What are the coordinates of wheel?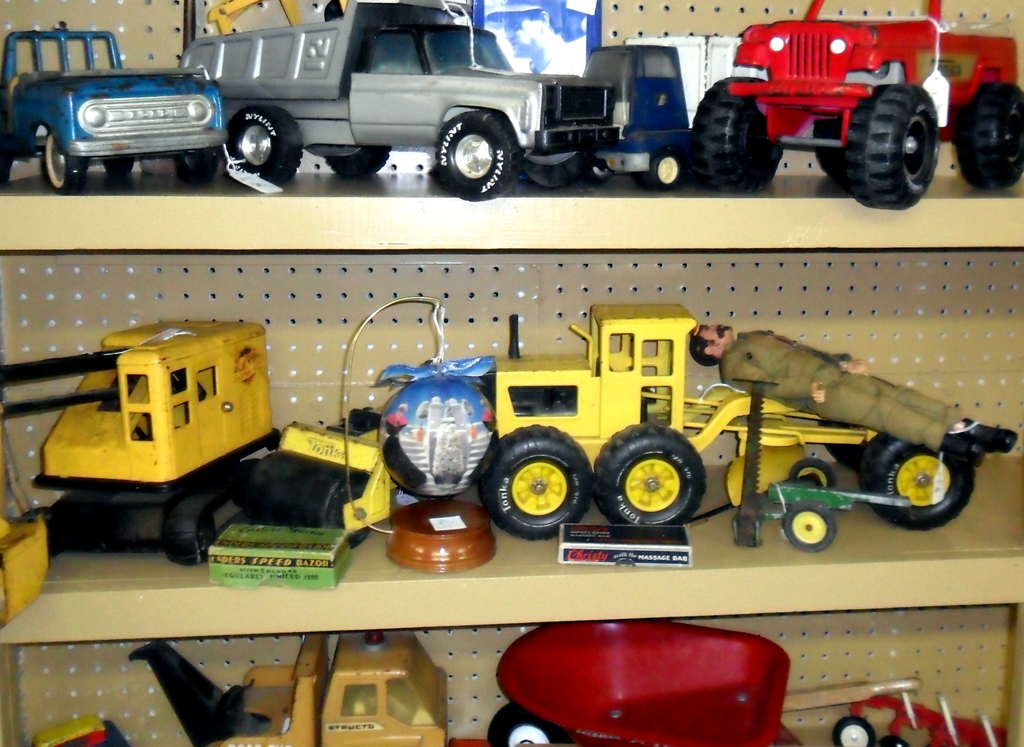
<region>956, 82, 1023, 188</region>.
